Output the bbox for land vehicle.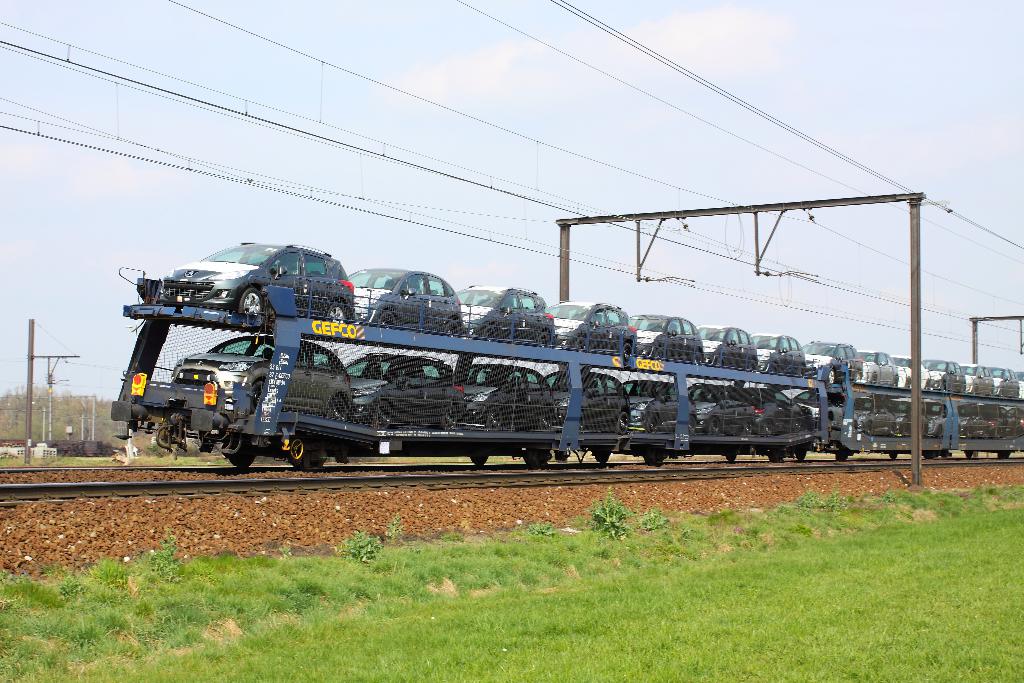
crop(788, 391, 861, 434).
